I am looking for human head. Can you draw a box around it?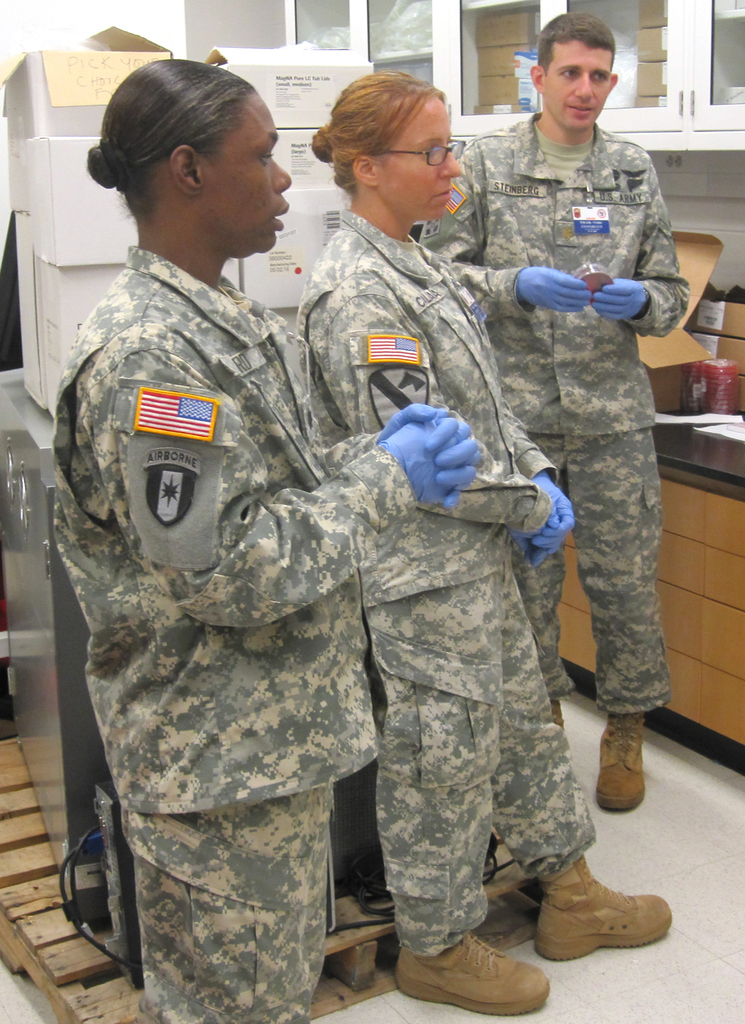
Sure, the bounding box is [317, 68, 464, 228].
